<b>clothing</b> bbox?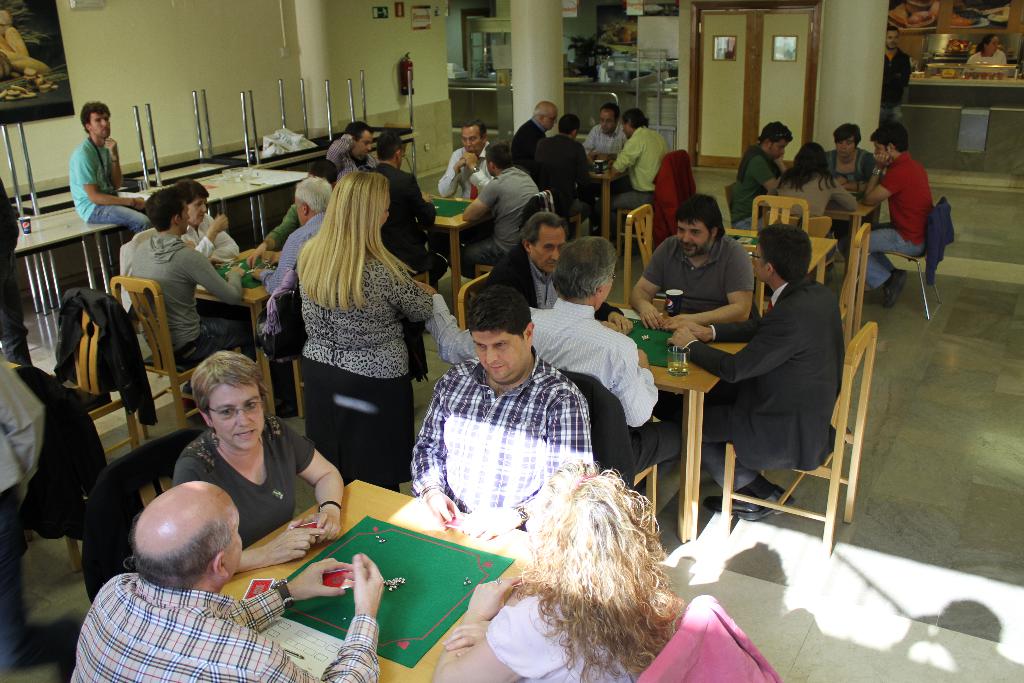
{"x1": 428, "y1": 298, "x2": 653, "y2": 450}
